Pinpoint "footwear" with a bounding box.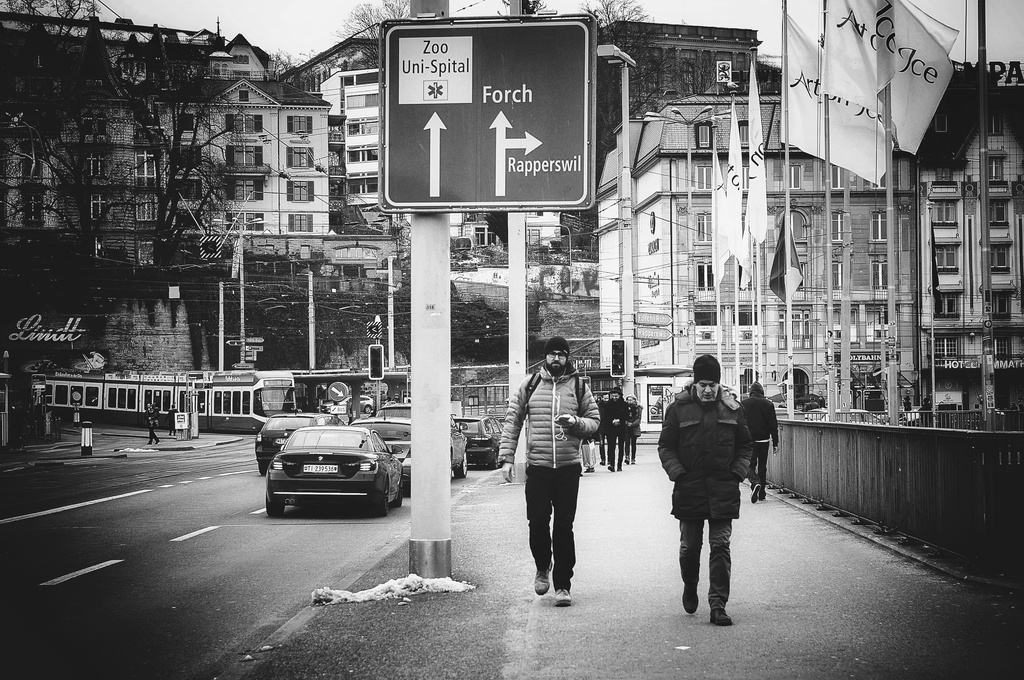
left=609, top=466, right=614, bottom=471.
